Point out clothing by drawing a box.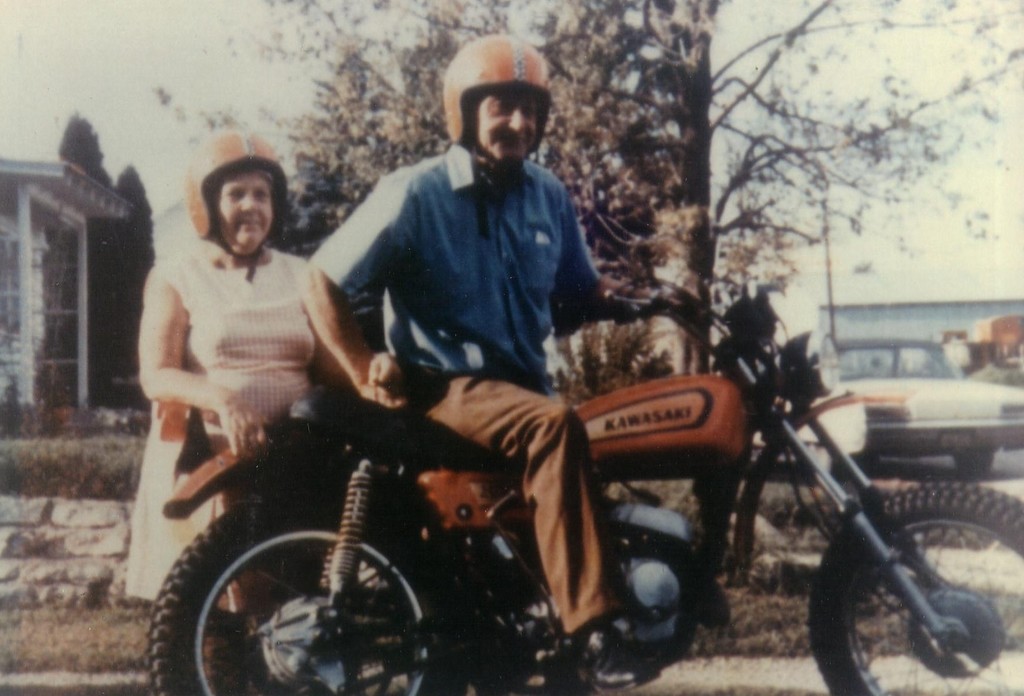
left=305, top=155, right=683, bottom=644.
